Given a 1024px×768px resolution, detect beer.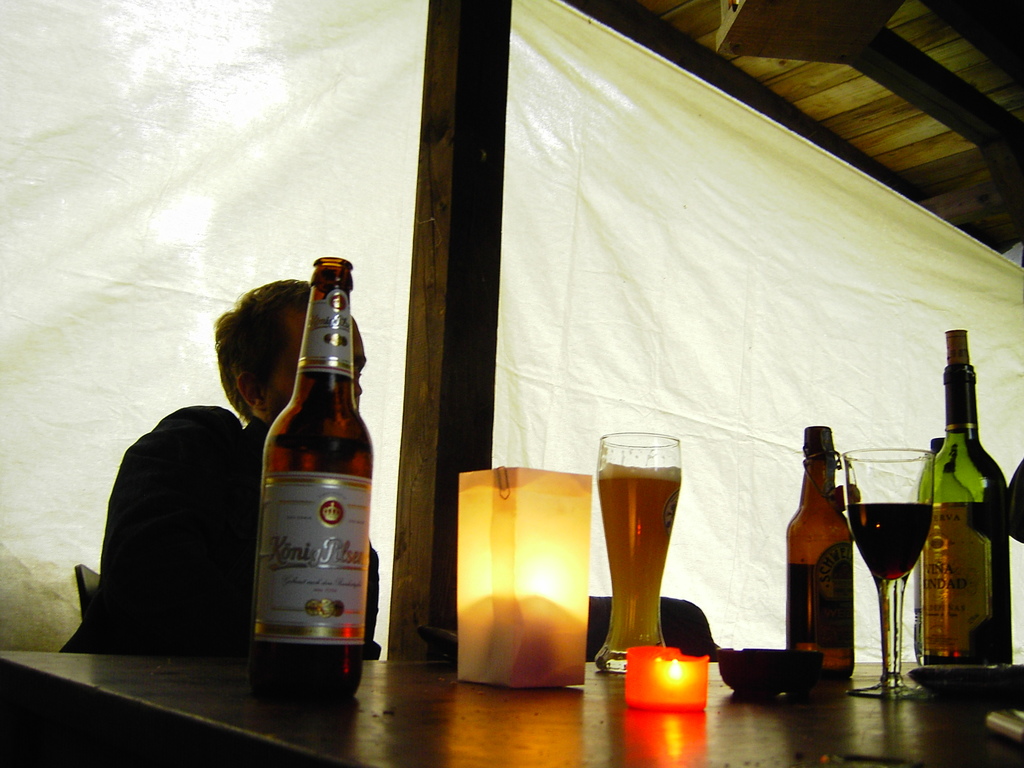
780, 424, 860, 698.
